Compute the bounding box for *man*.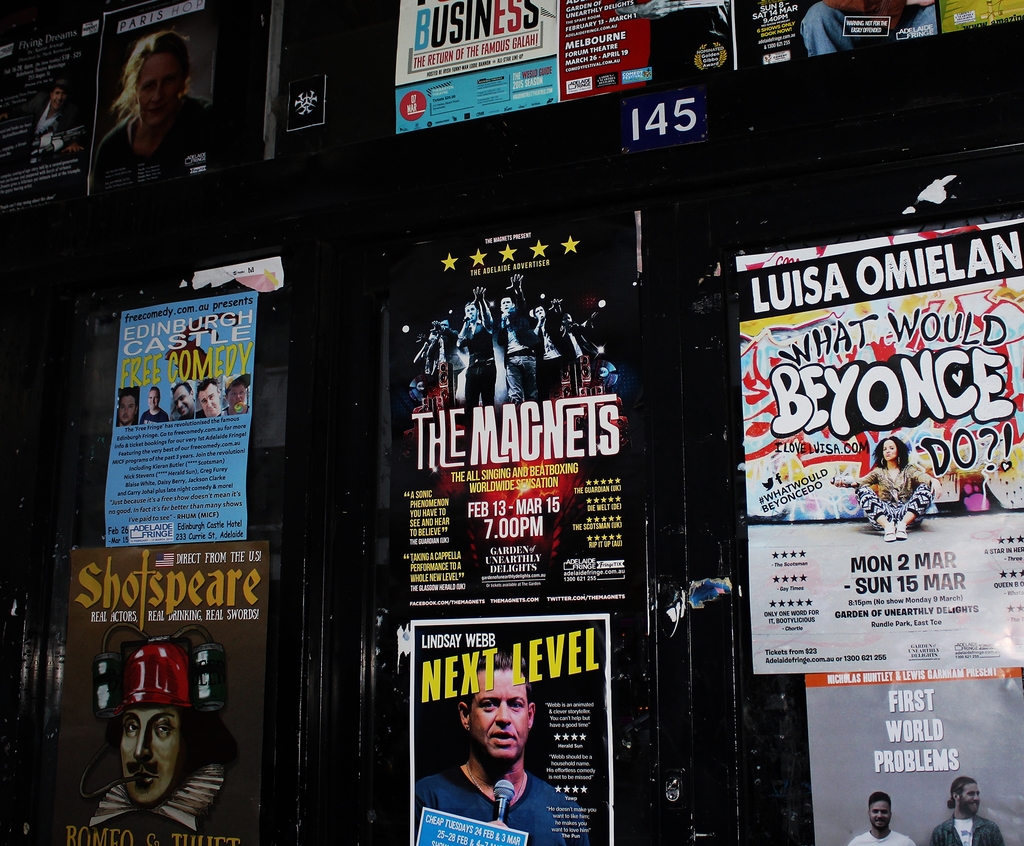
{"x1": 24, "y1": 81, "x2": 70, "y2": 138}.
